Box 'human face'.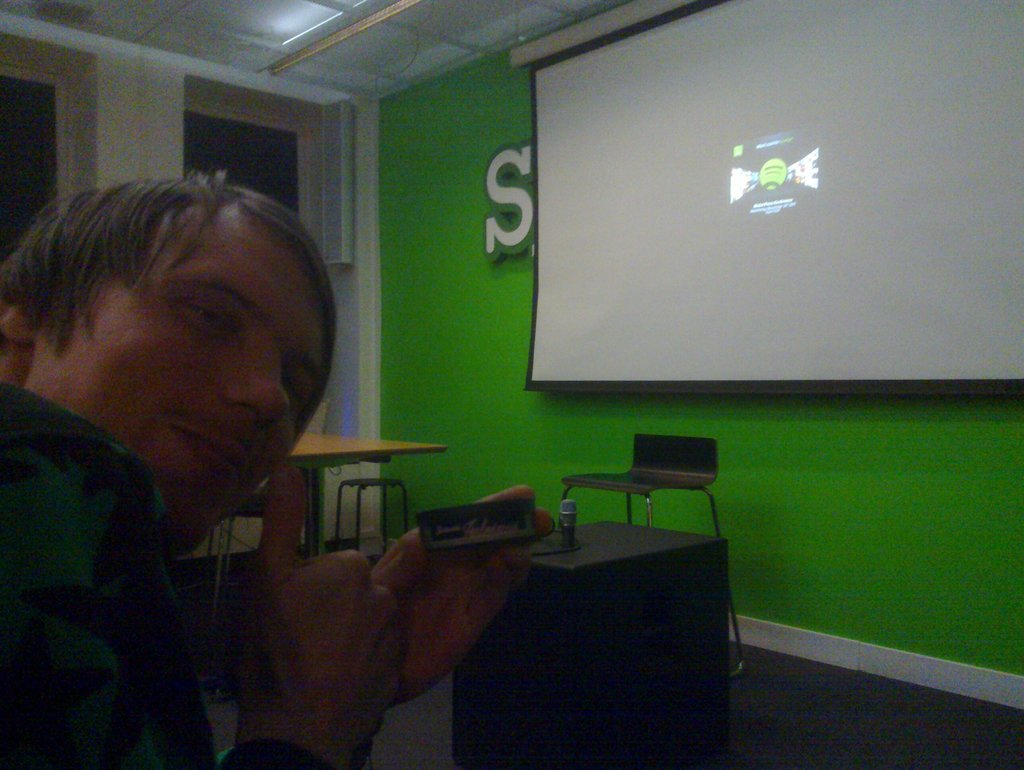
25:203:326:555.
